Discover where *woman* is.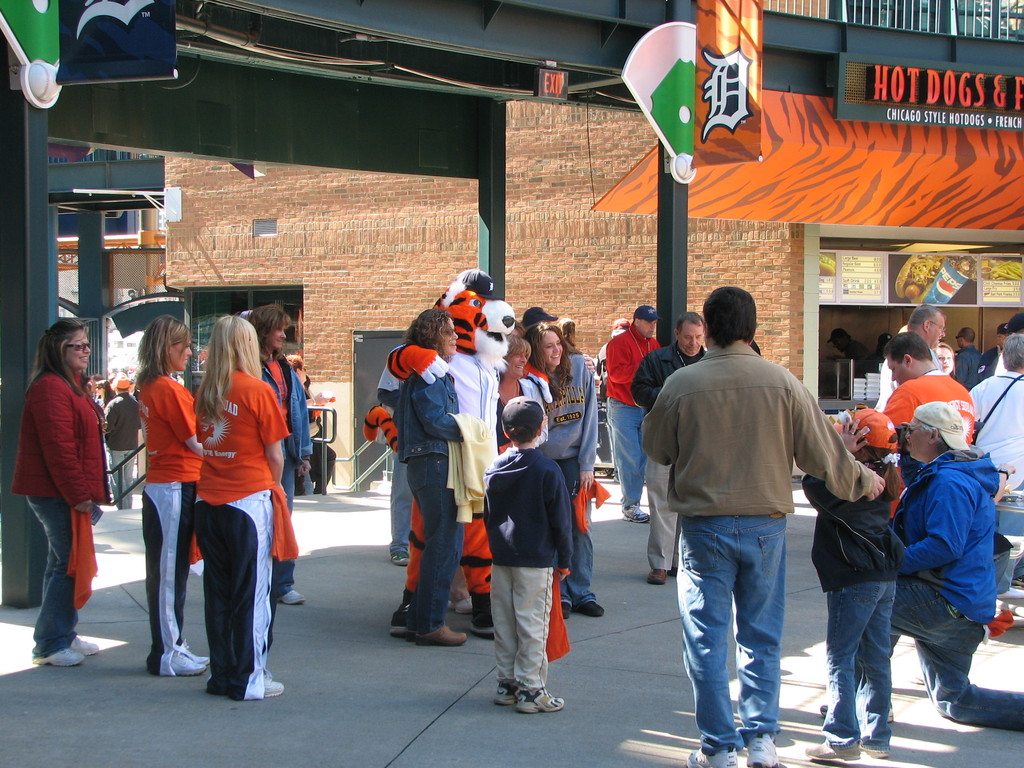
Discovered at select_region(171, 298, 277, 721).
